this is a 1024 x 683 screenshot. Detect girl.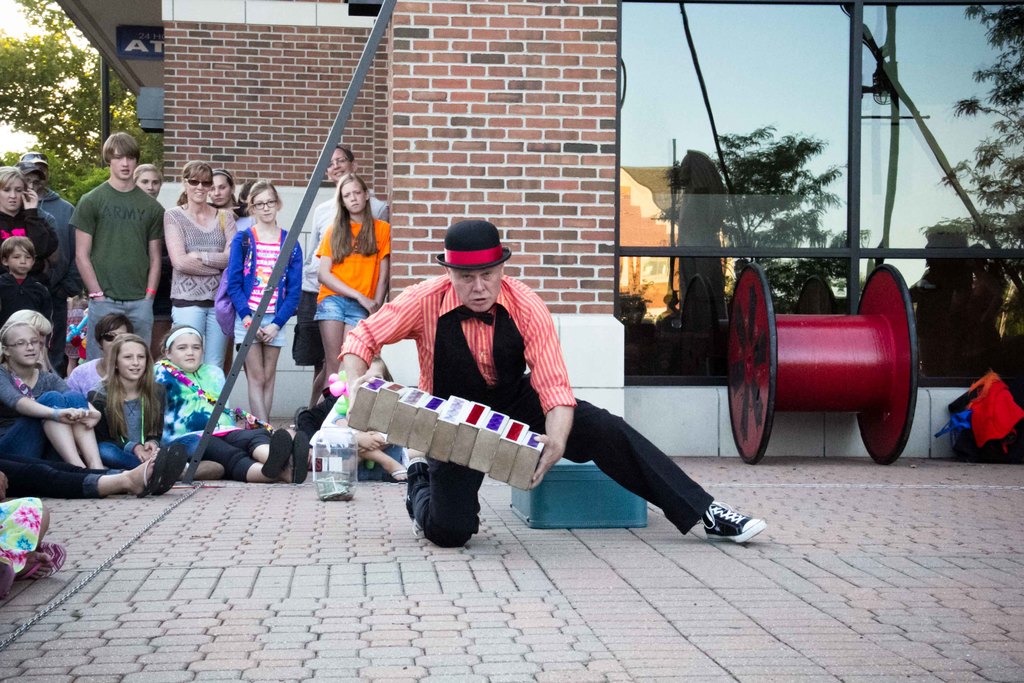
{"x1": 314, "y1": 170, "x2": 394, "y2": 397}.
